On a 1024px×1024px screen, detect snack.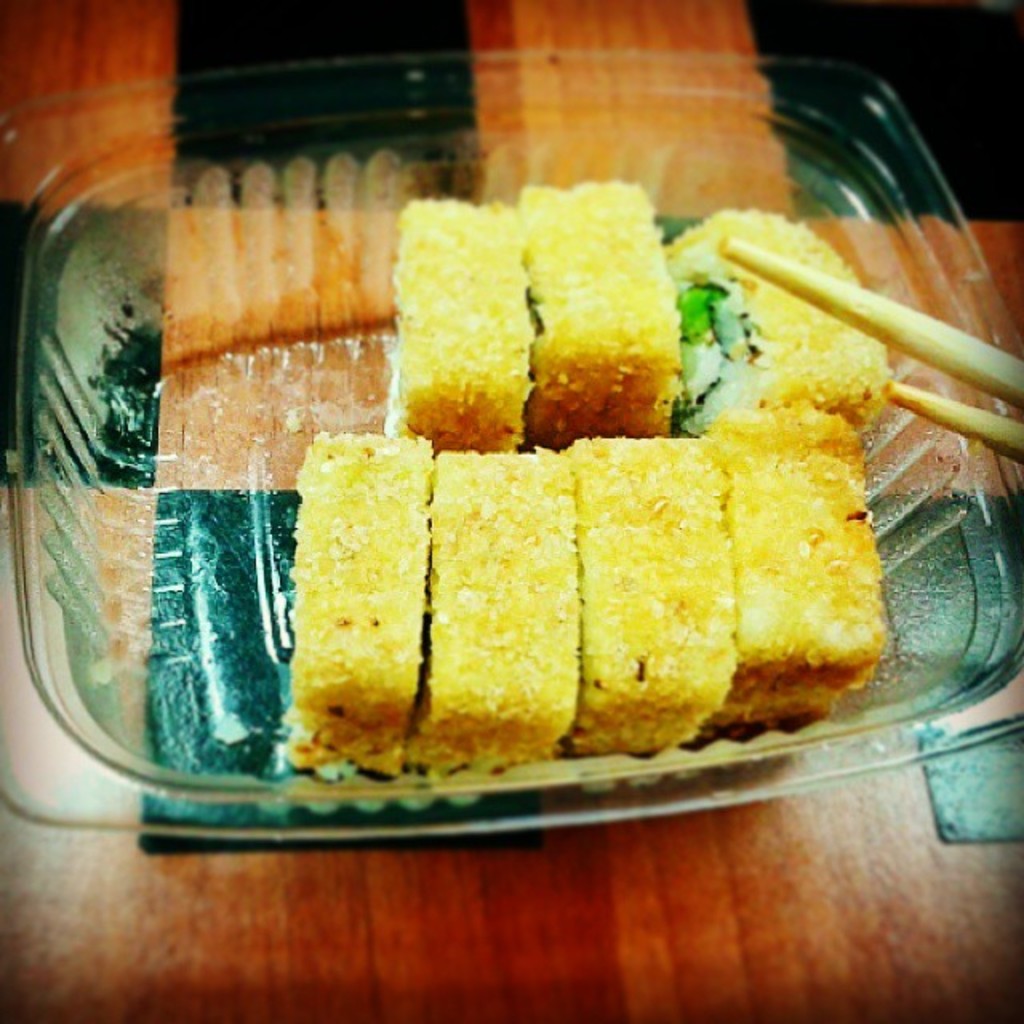
[285, 179, 870, 758].
